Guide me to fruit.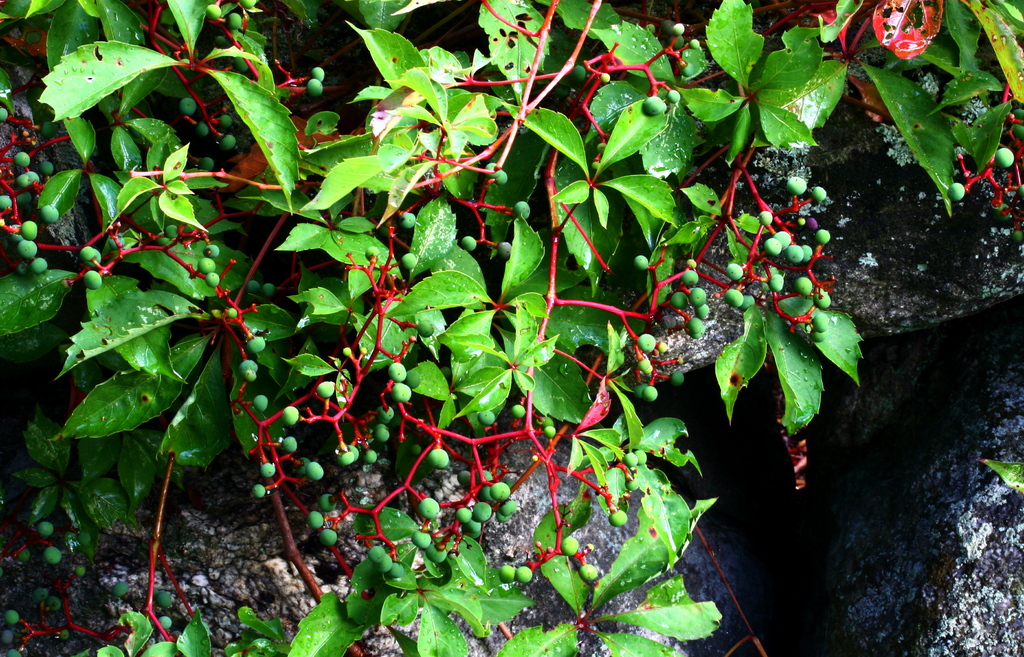
Guidance: bbox(626, 478, 639, 492).
